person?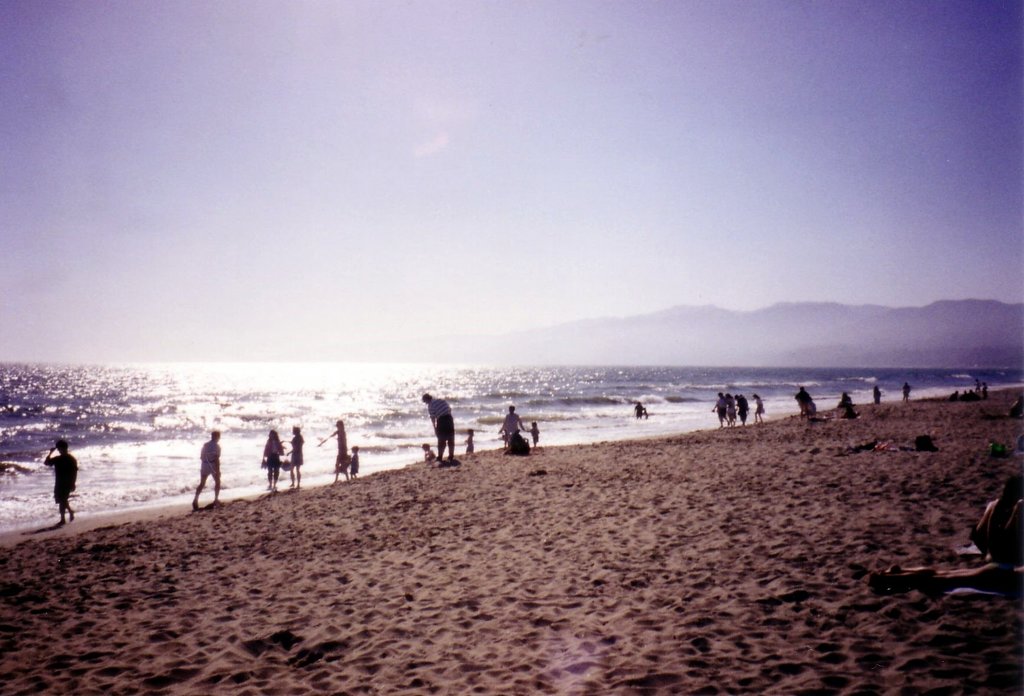
box(263, 426, 280, 492)
